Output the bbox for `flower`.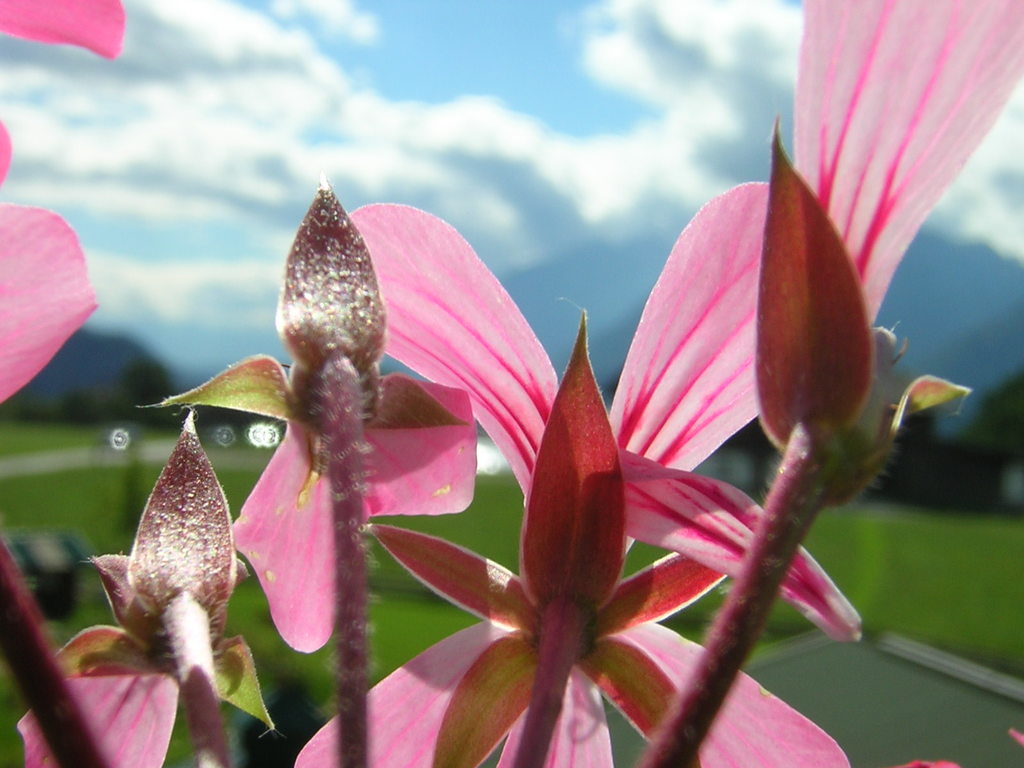
(296, 173, 852, 767).
